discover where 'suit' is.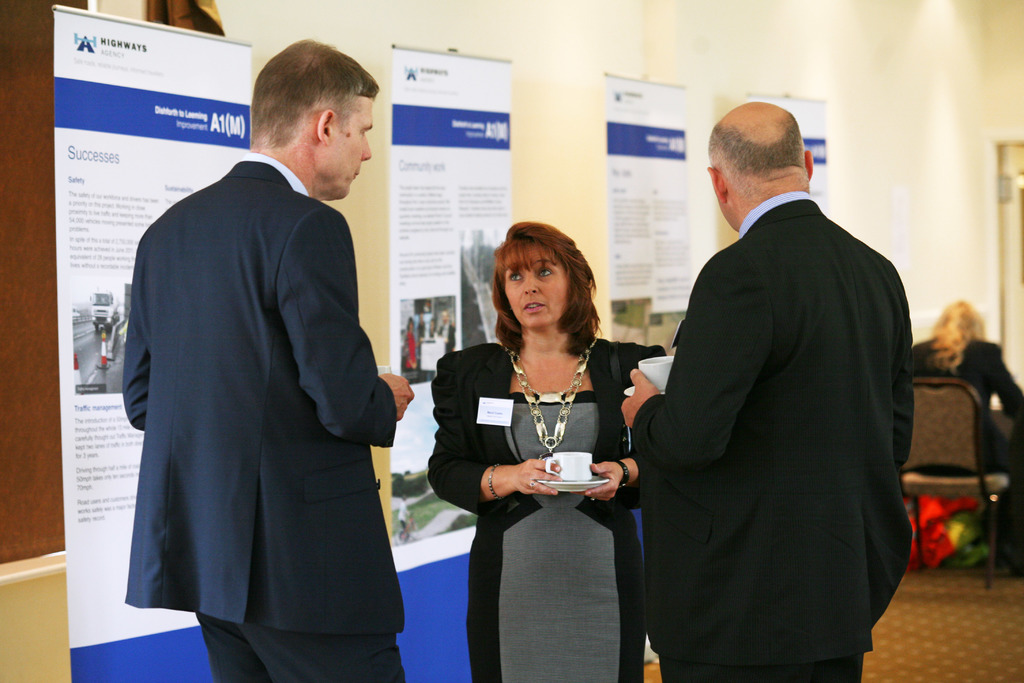
Discovered at 118 157 408 682.
